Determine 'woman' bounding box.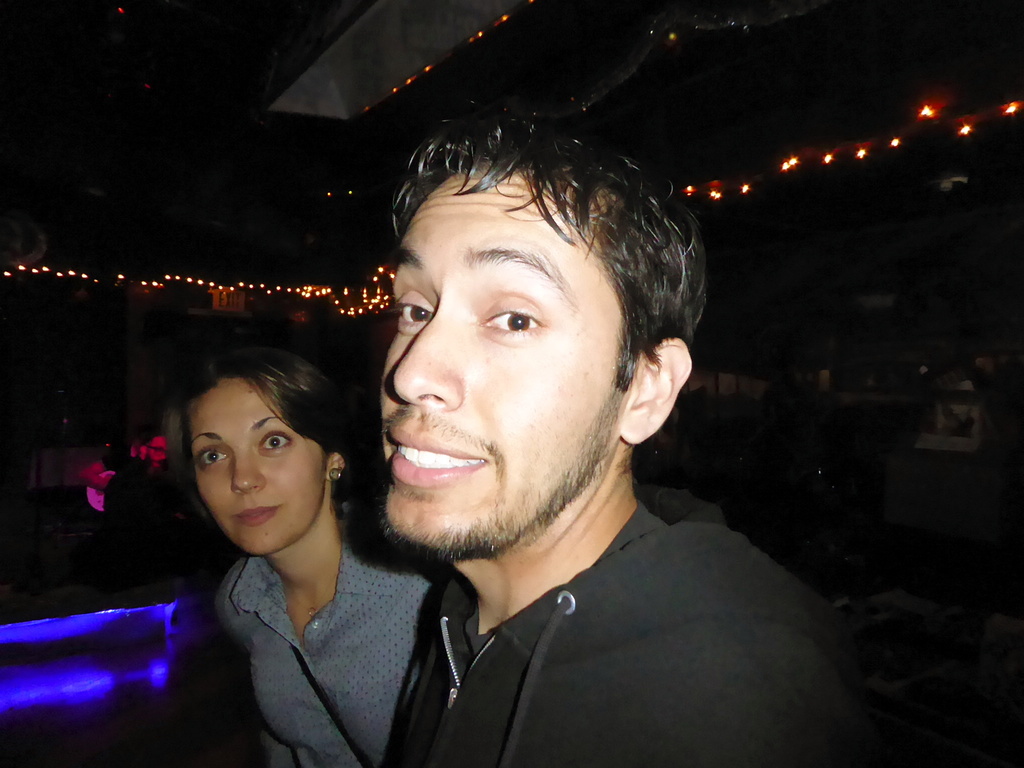
Determined: bbox=(152, 306, 422, 763).
